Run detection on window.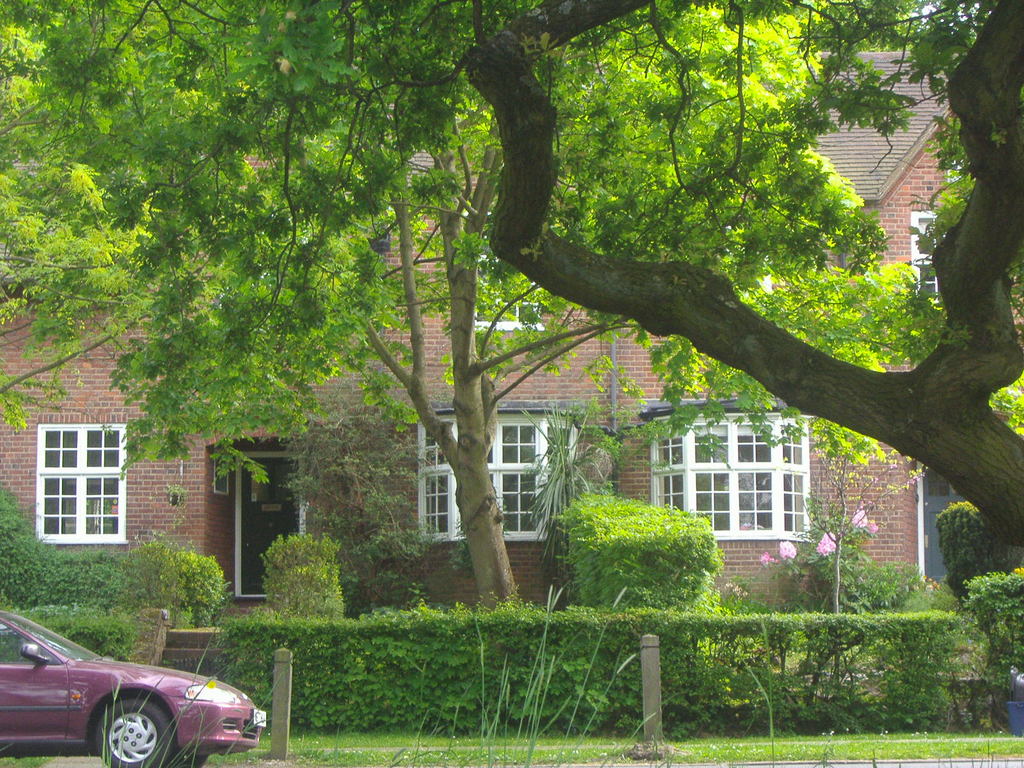
Result: <region>422, 398, 573, 545</region>.
